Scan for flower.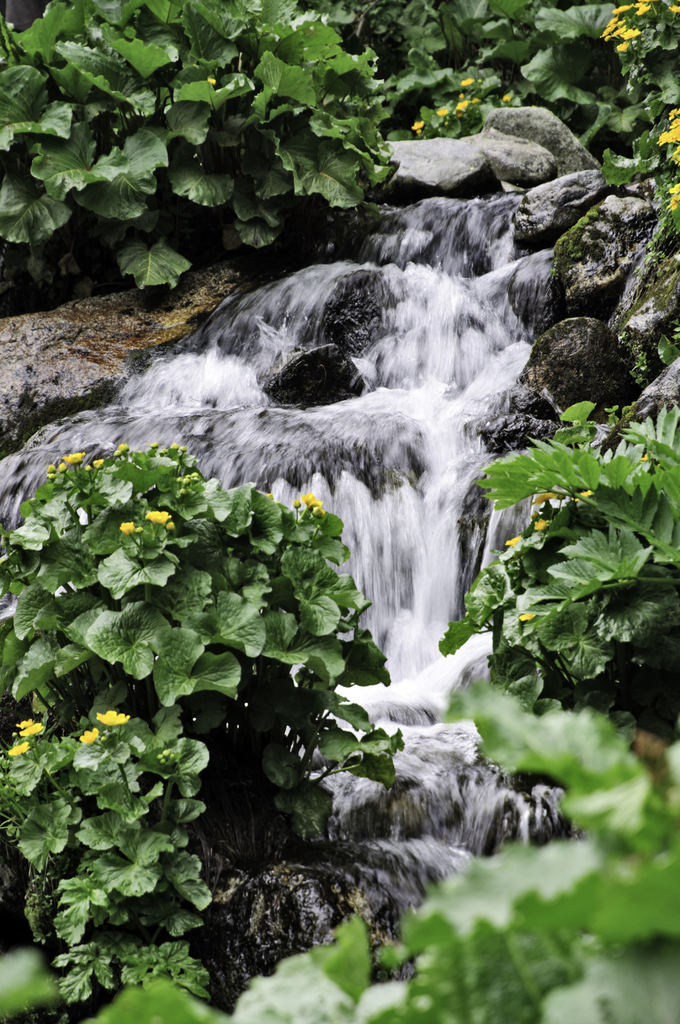
Scan result: 500/533/523/545.
